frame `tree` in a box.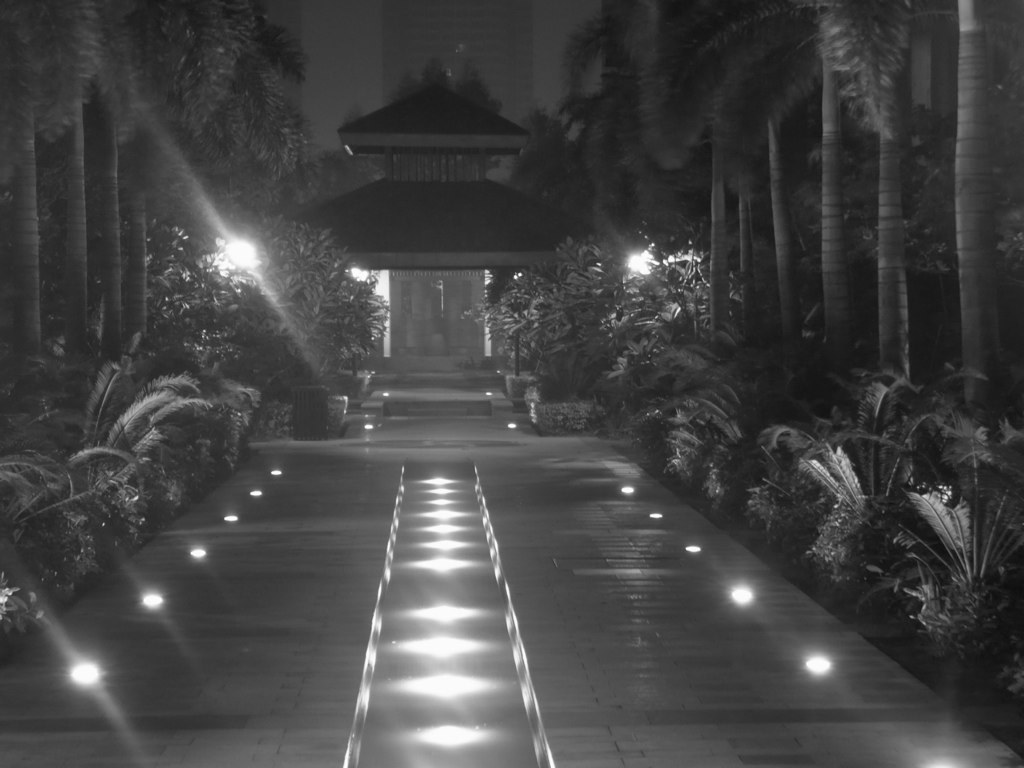
locate(816, 0, 911, 386).
